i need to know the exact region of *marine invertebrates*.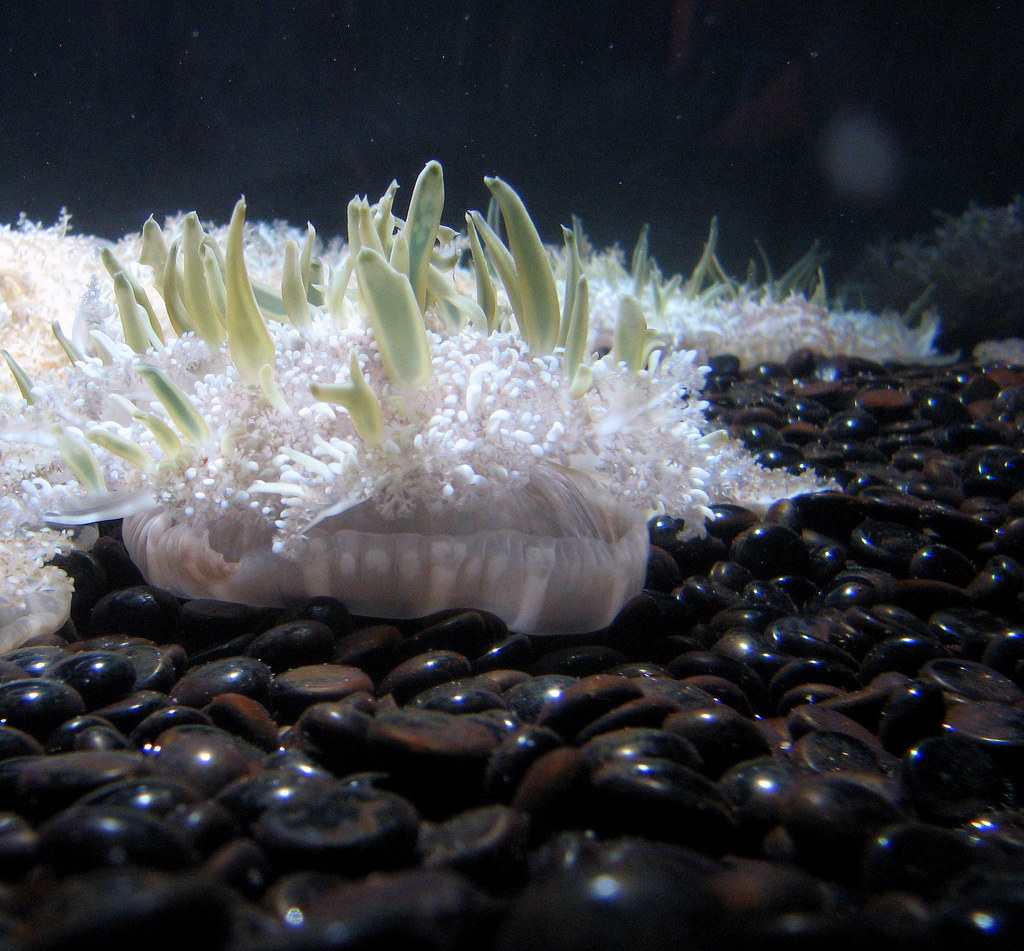
Region: [x1=801, y1=175, x2=1023, y2=358].
